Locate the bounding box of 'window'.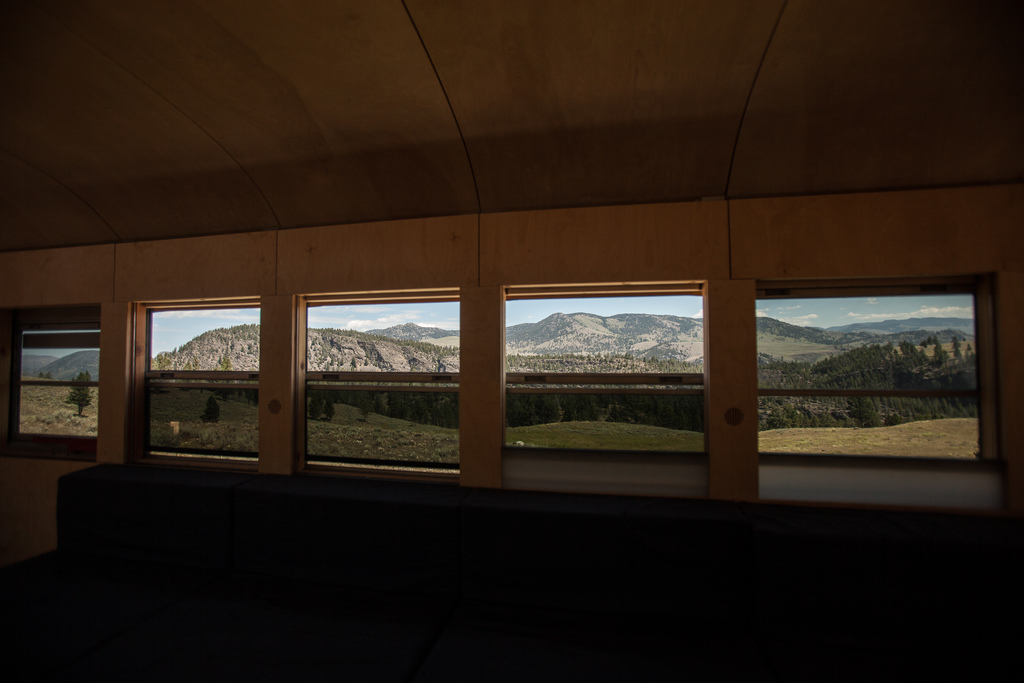
Bounding box: {"left": 309, "top": 302, "right": 460, "bottom": 472}.
